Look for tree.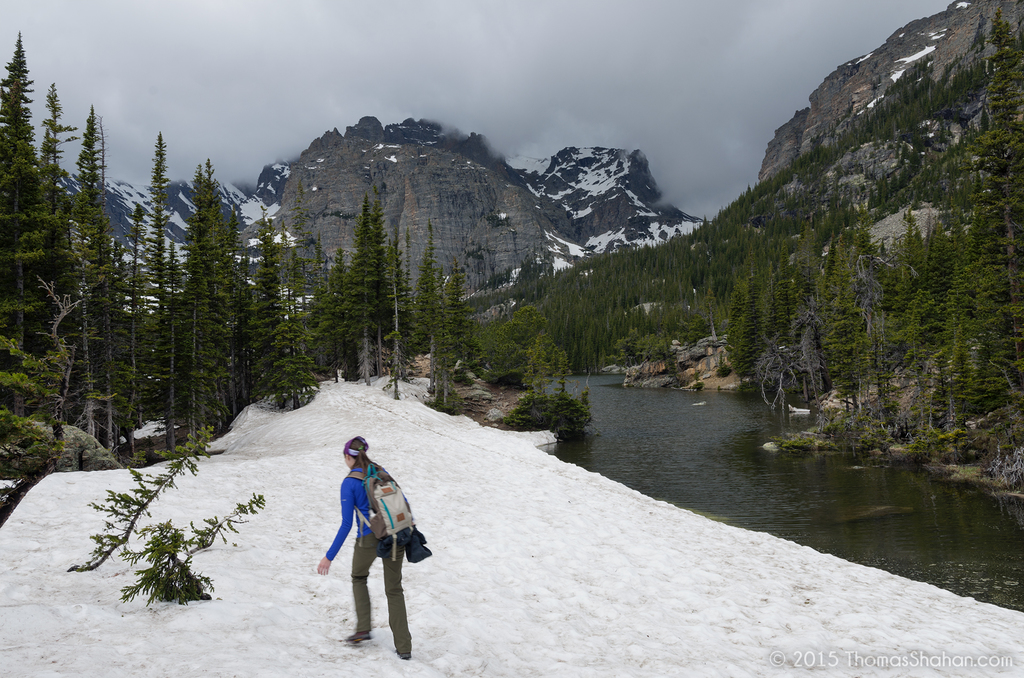
Found: crop(76, 423, 207, 570).
